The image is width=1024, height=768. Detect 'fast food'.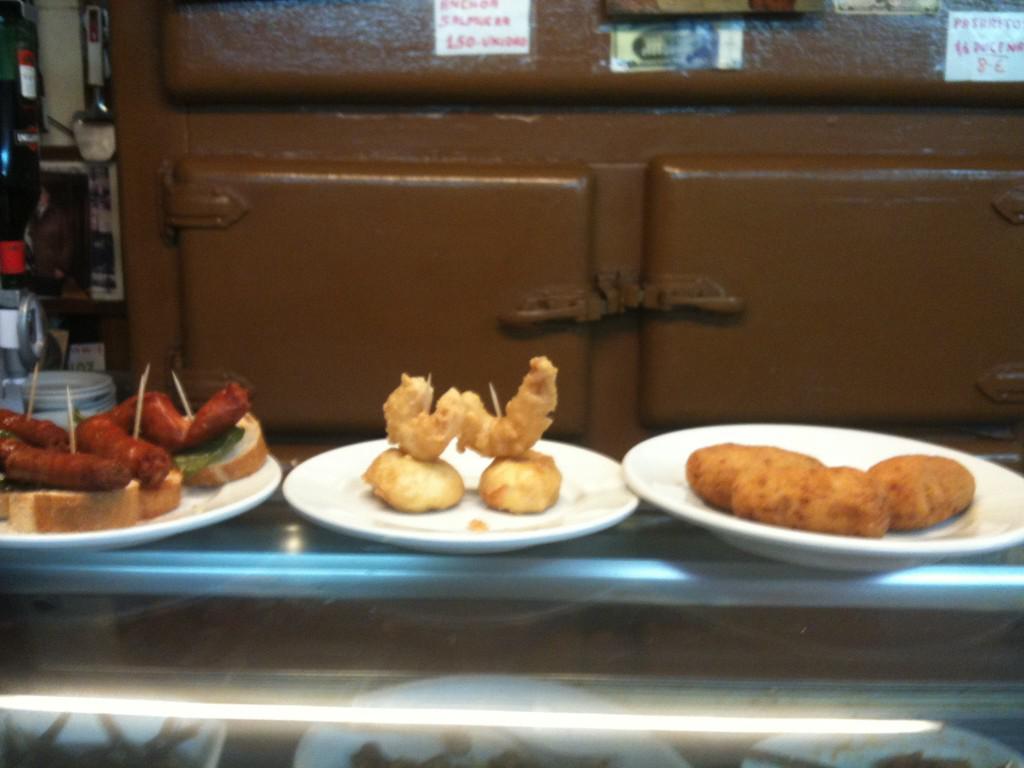
Detection: Rect(359, 351, 564, 512).
